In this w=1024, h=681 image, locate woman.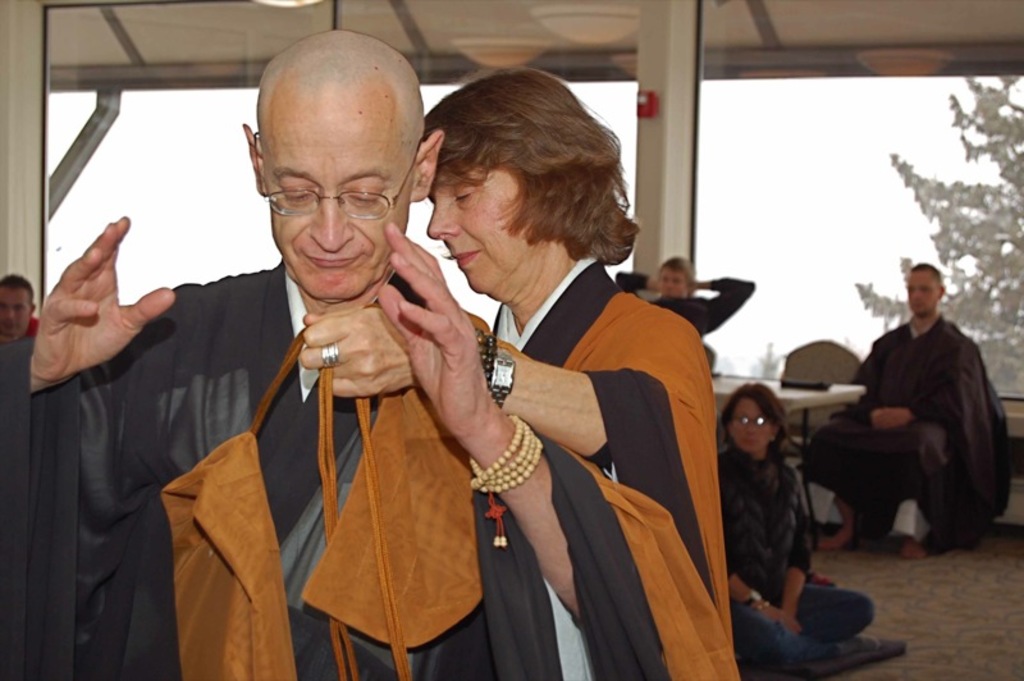
Bounding box: (x1=713, y1=380, x2=900, y2=680).
